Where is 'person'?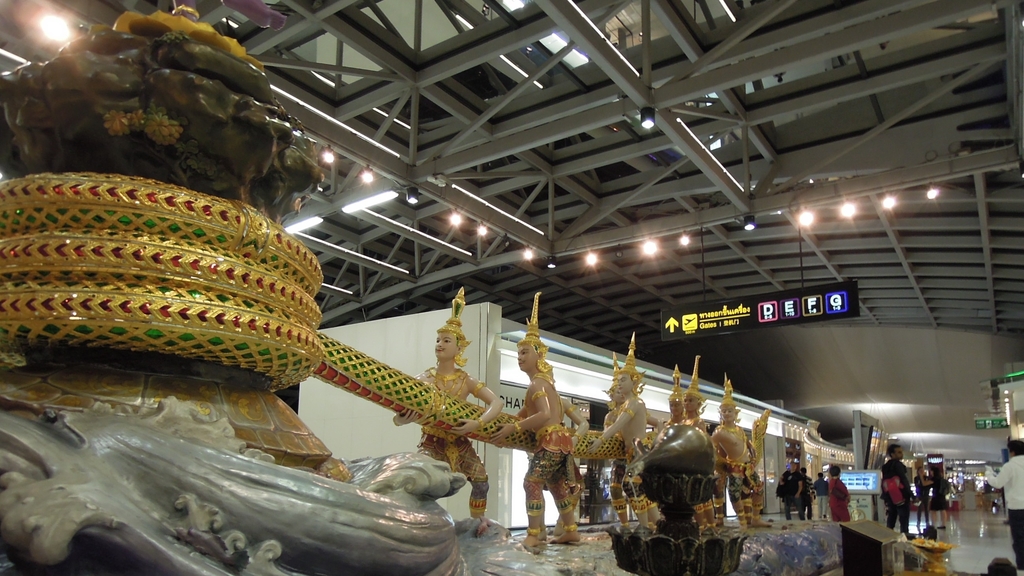
<box>825,462,851,520</box>.
